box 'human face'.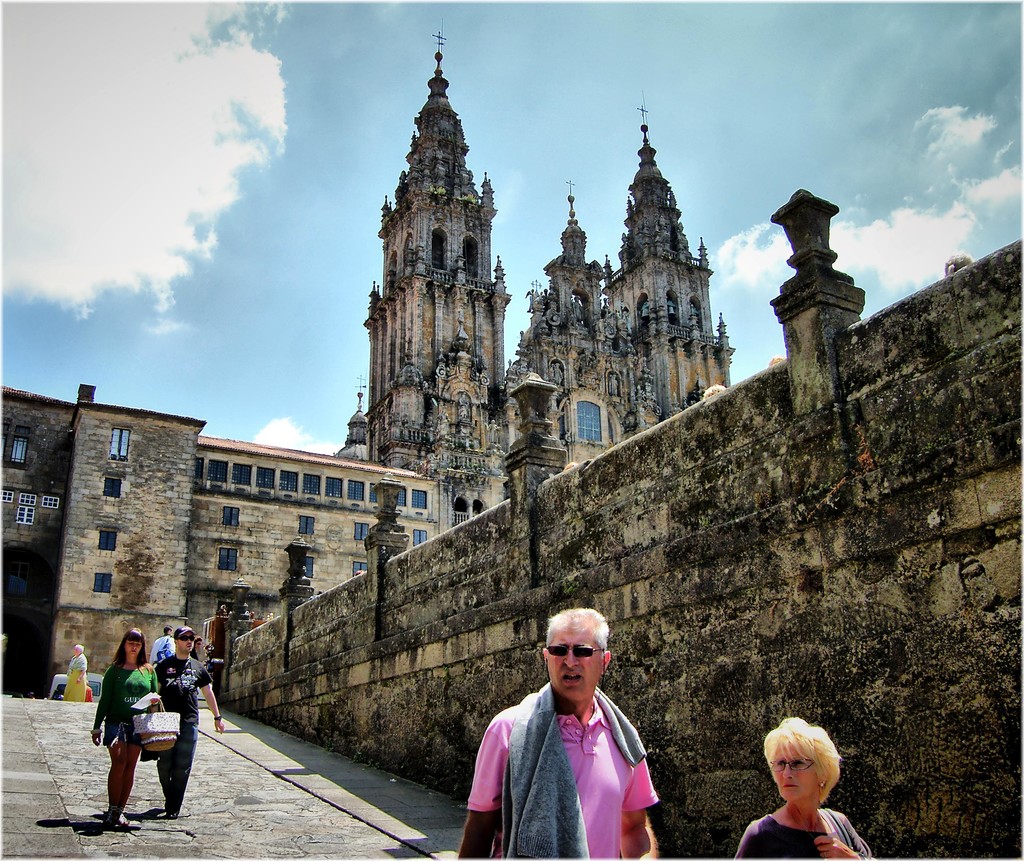
544 627 604 699.
